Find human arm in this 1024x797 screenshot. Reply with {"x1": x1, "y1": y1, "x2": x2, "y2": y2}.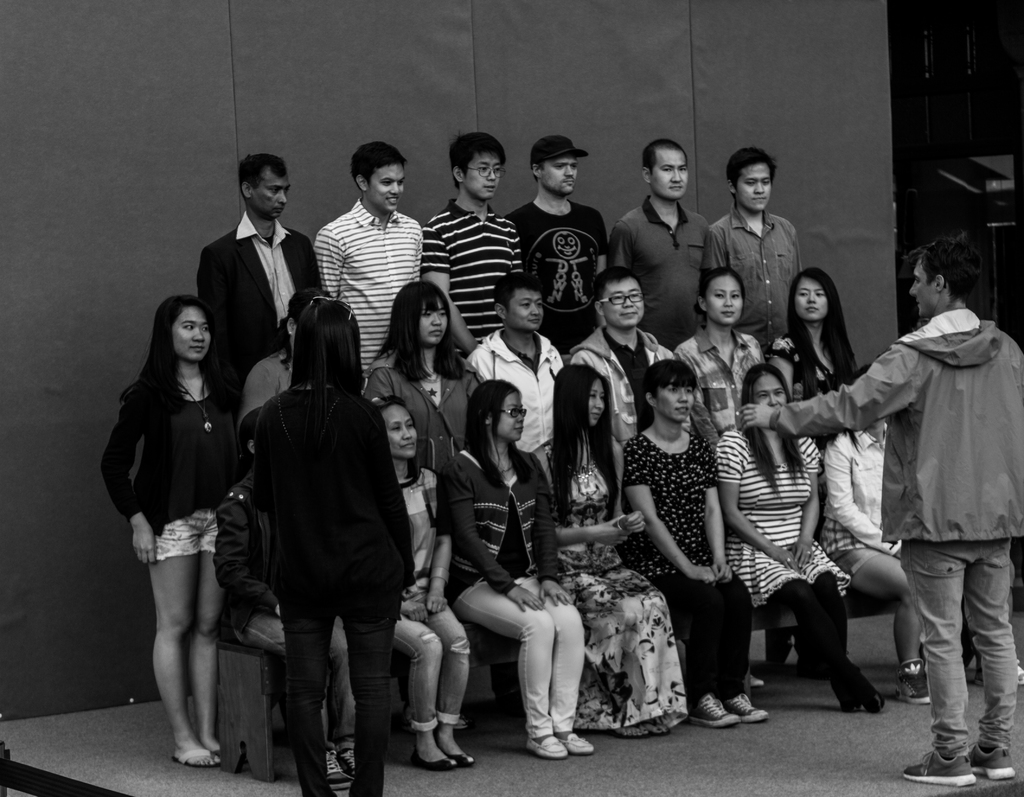
{"x1": 364, "y1": 365, "x2": 399, "y2": 403}.
